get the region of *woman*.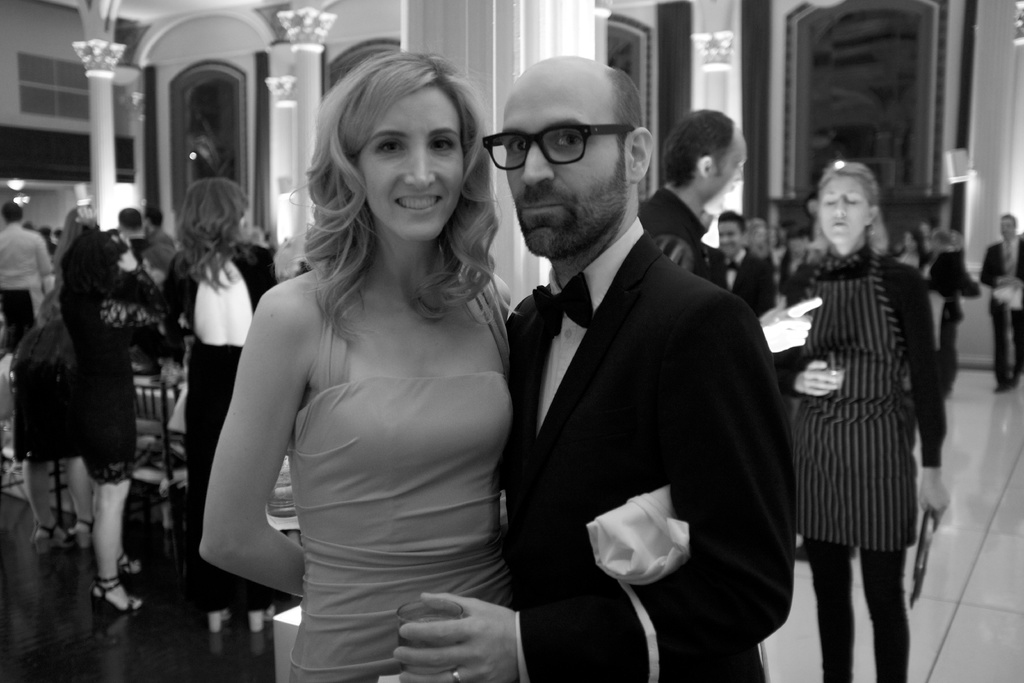
locate(8, 286, 98, 556).
